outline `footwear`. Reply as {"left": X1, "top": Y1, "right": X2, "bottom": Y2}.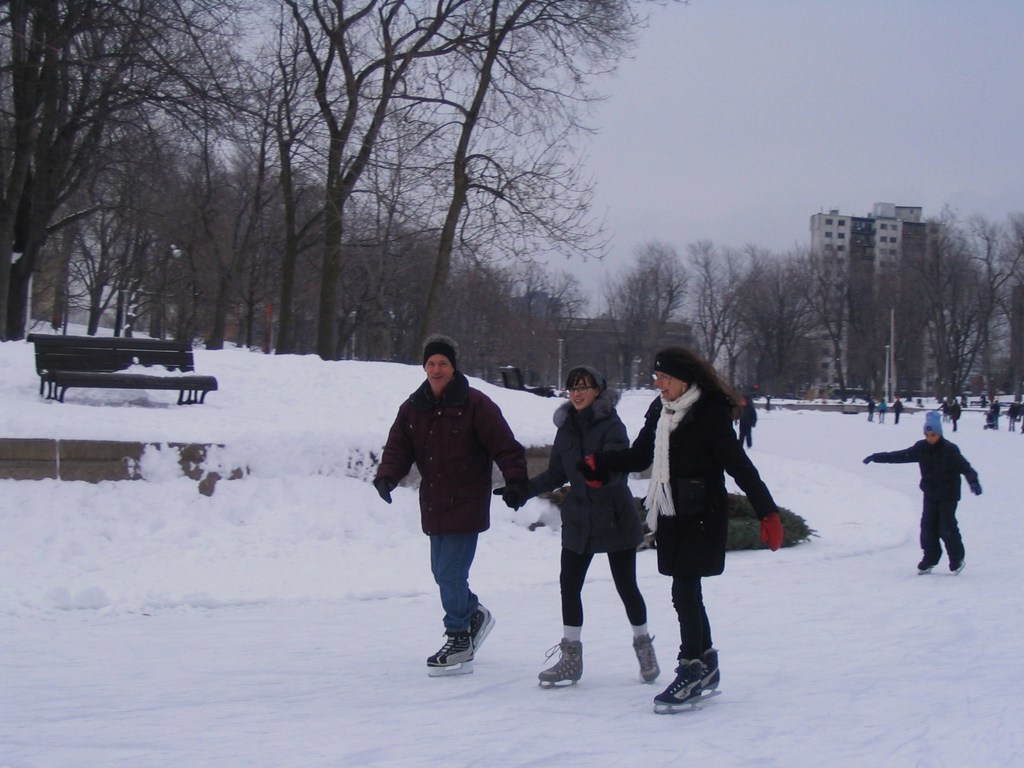
{"left": 628, "top": 631, "right": 663, "bottom": 682}.
